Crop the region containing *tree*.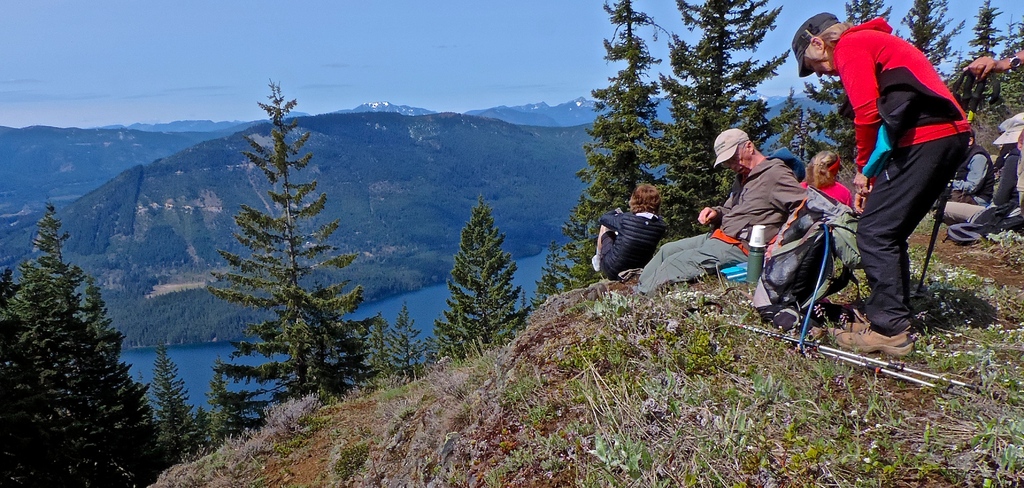
Crop region: <box>394,299,431,381</box>.
